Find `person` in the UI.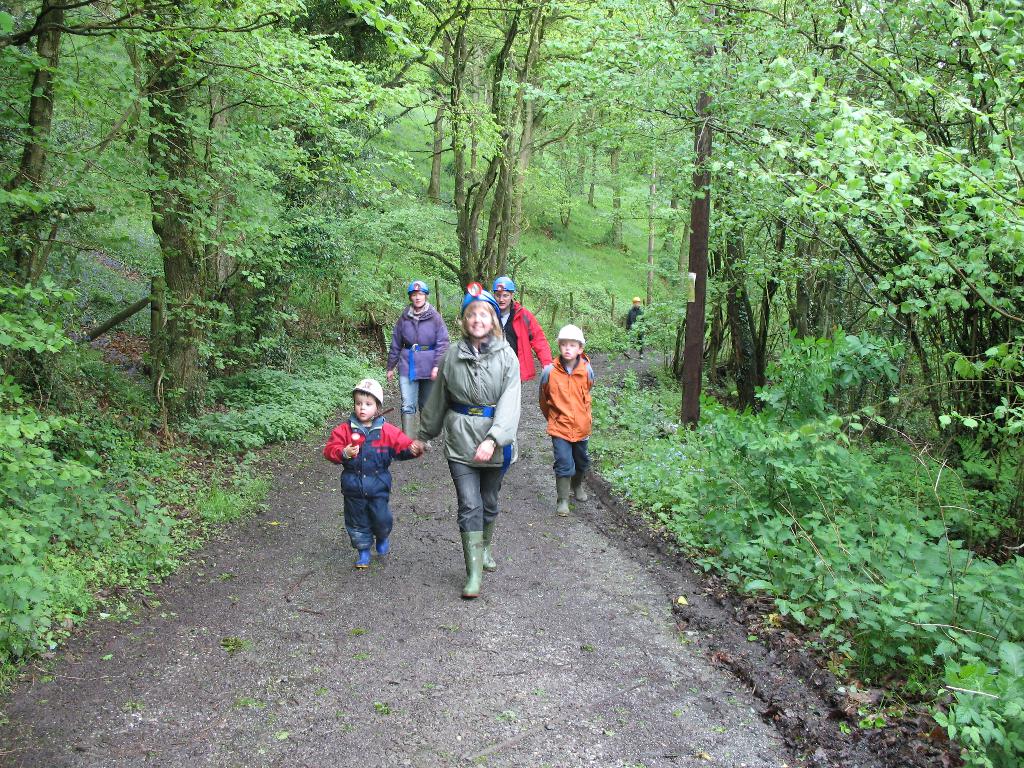
UI element at 323/378/420/569.
